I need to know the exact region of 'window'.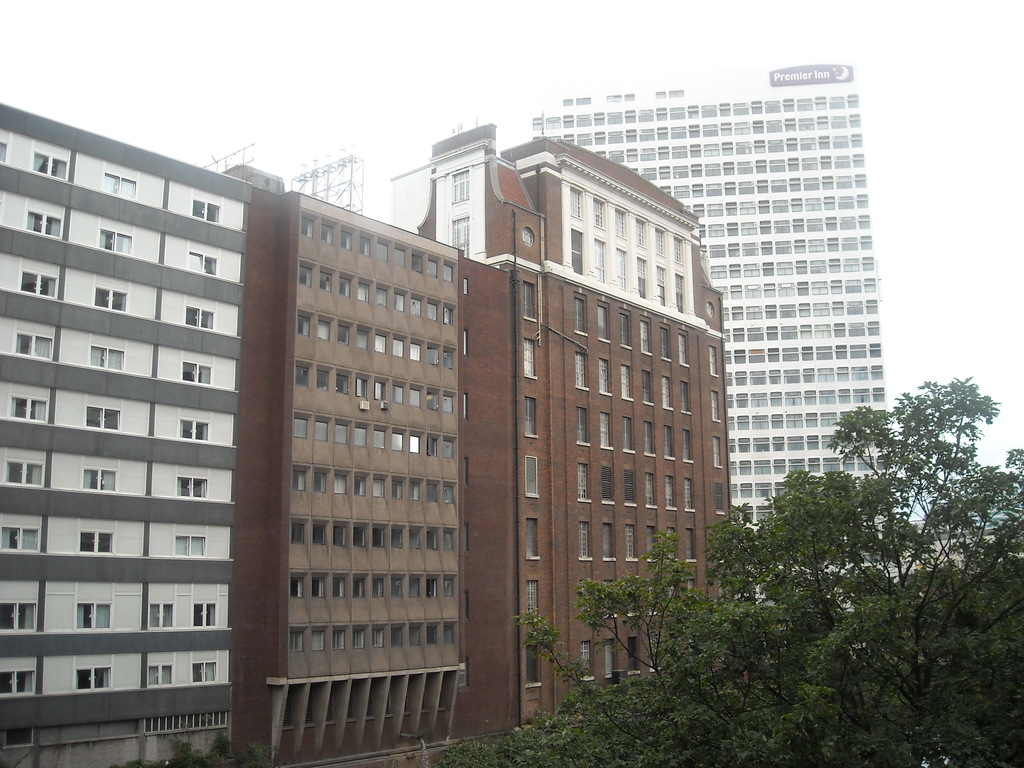
Region: 463 278 467 294.
